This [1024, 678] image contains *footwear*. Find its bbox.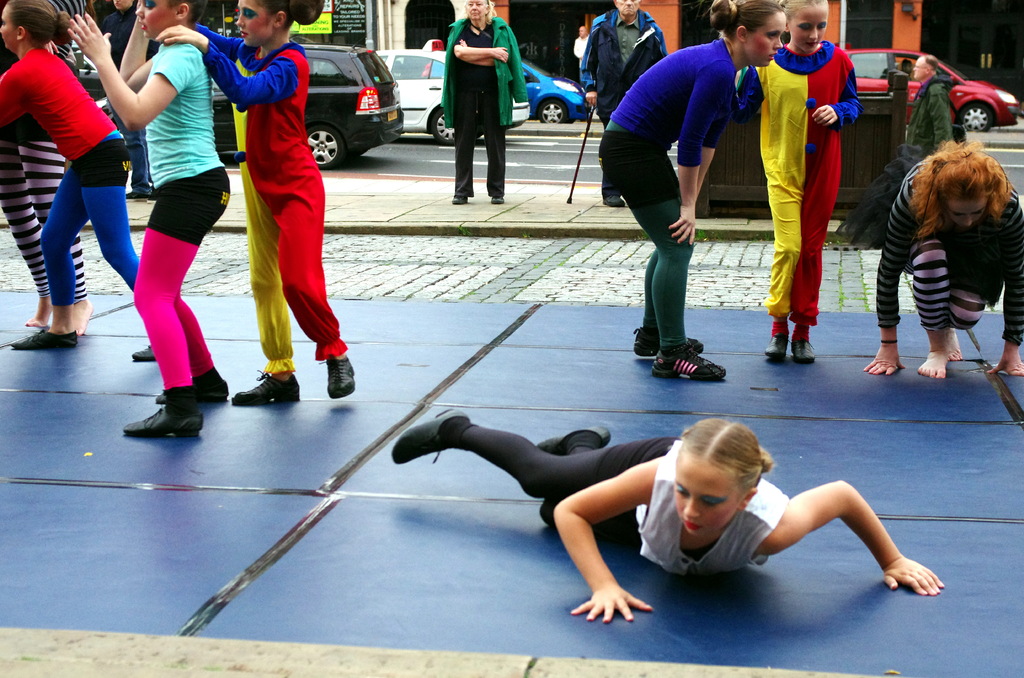
bbox=(635, 333, 701, 353).
